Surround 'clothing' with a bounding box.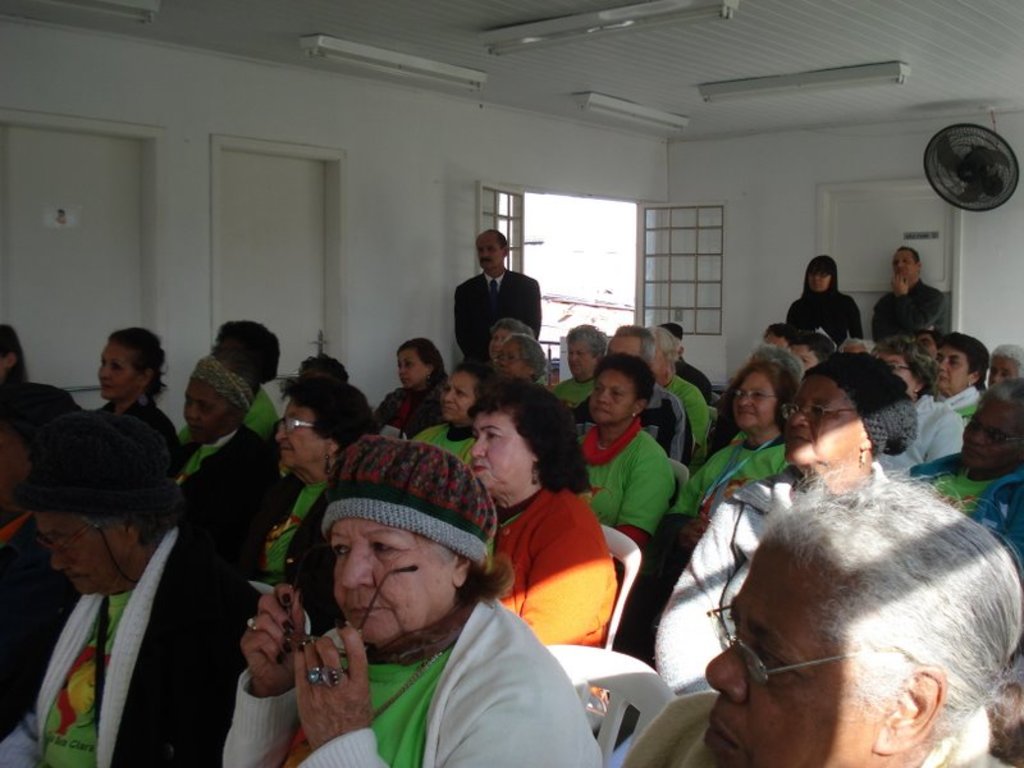
crop(664, 370, 712, 460).
